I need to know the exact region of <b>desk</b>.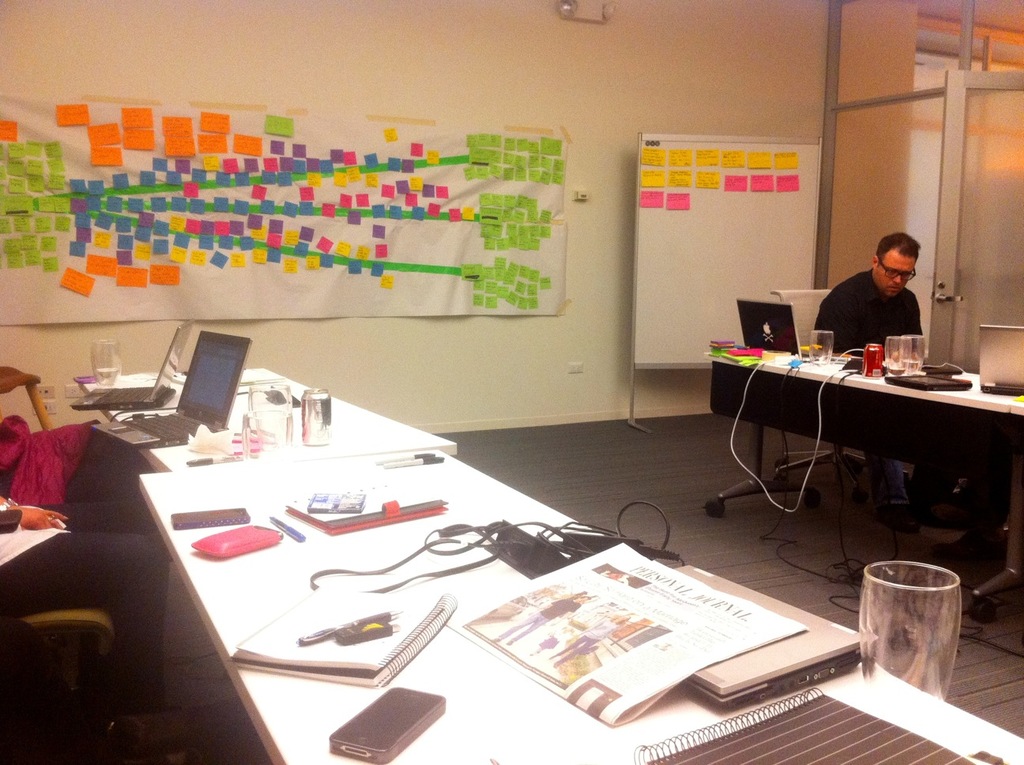
Region: 79, 364, 457, 662.
